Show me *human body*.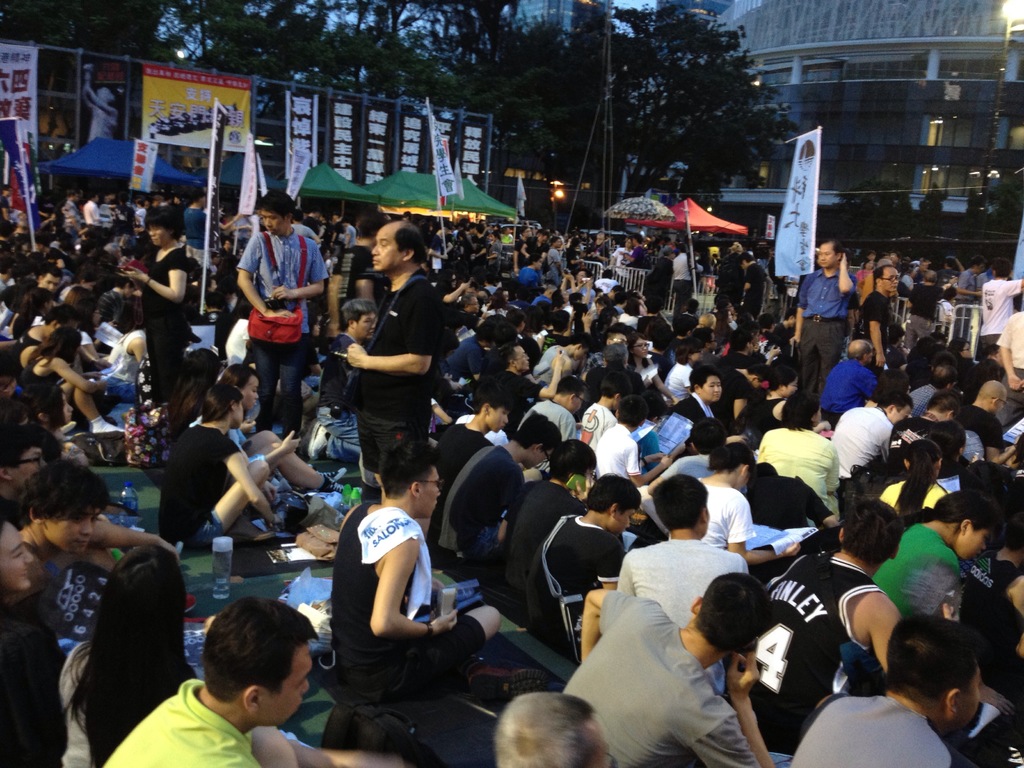
*human body* is here: box=[1001, 309, 1023, 426].
